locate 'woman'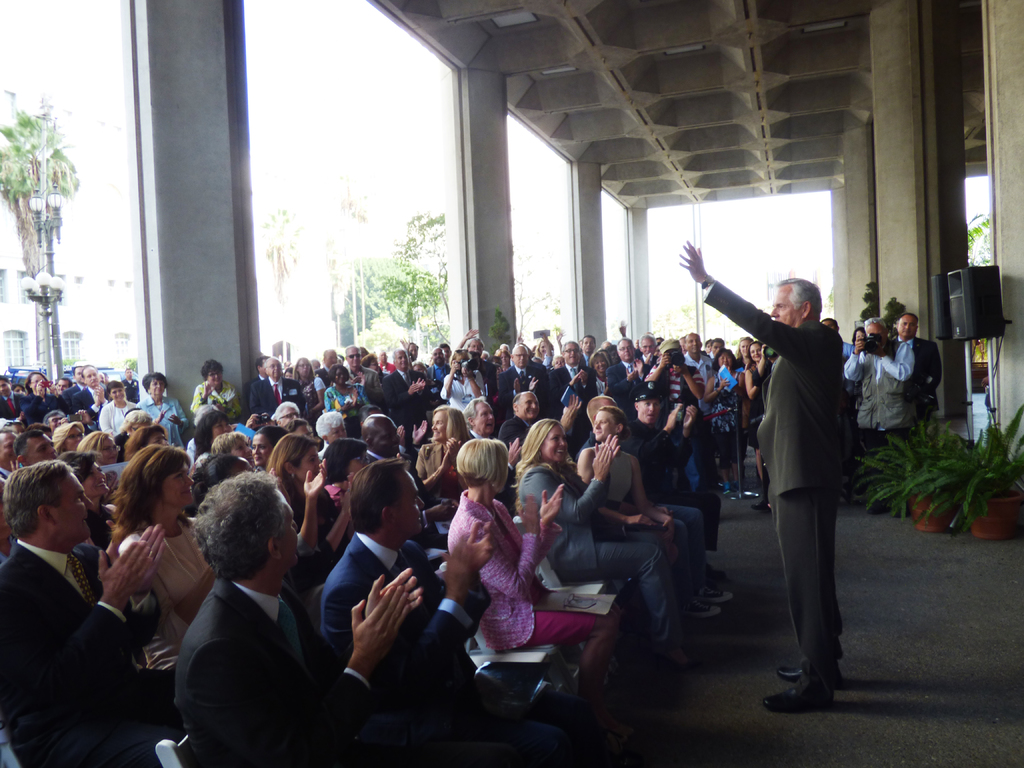
532:340:554:363
